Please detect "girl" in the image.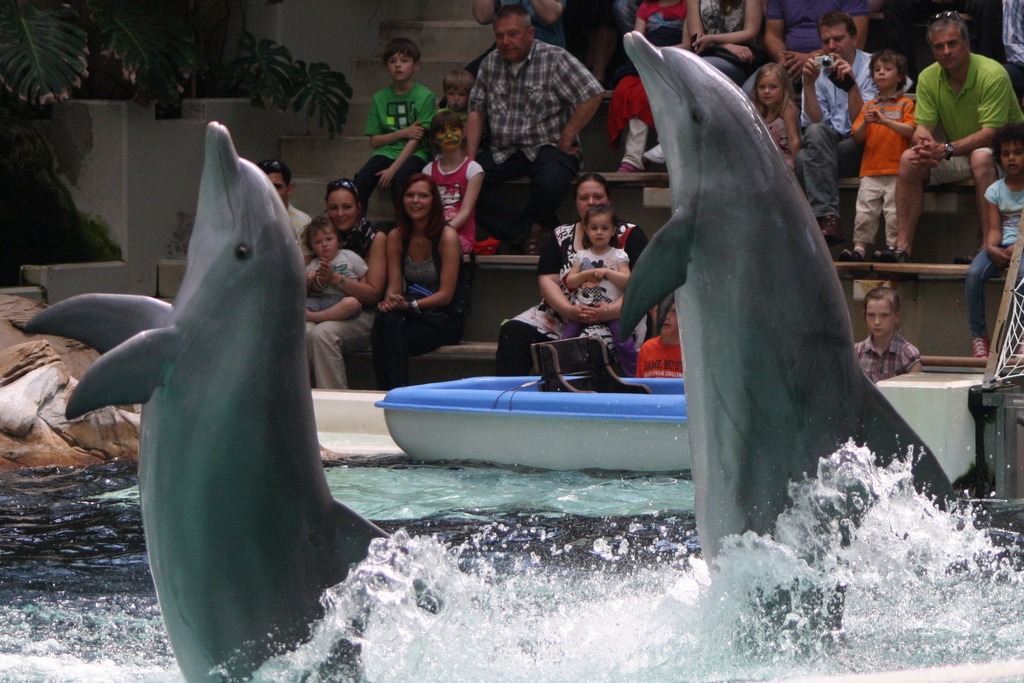
bbox=(748, 60, 803, 173).
